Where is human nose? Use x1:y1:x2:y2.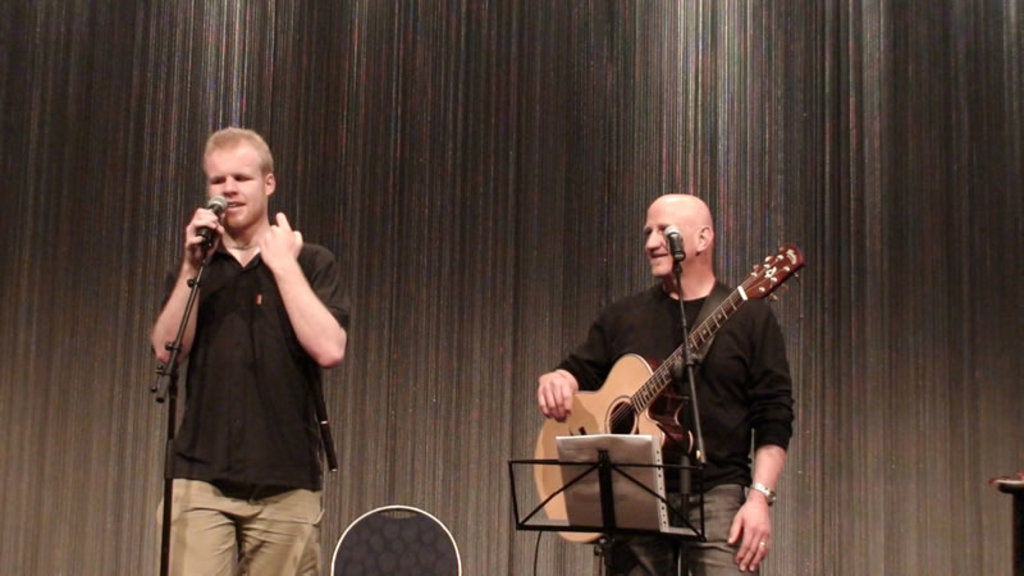
220:177:237:192.
